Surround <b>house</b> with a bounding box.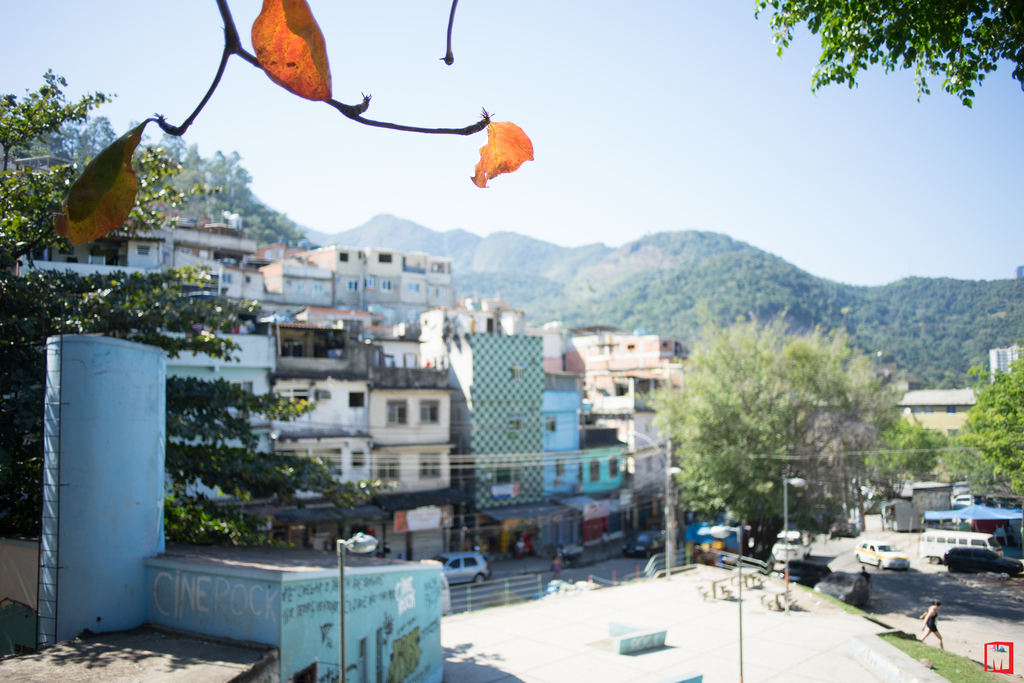
256 248 451 336.
